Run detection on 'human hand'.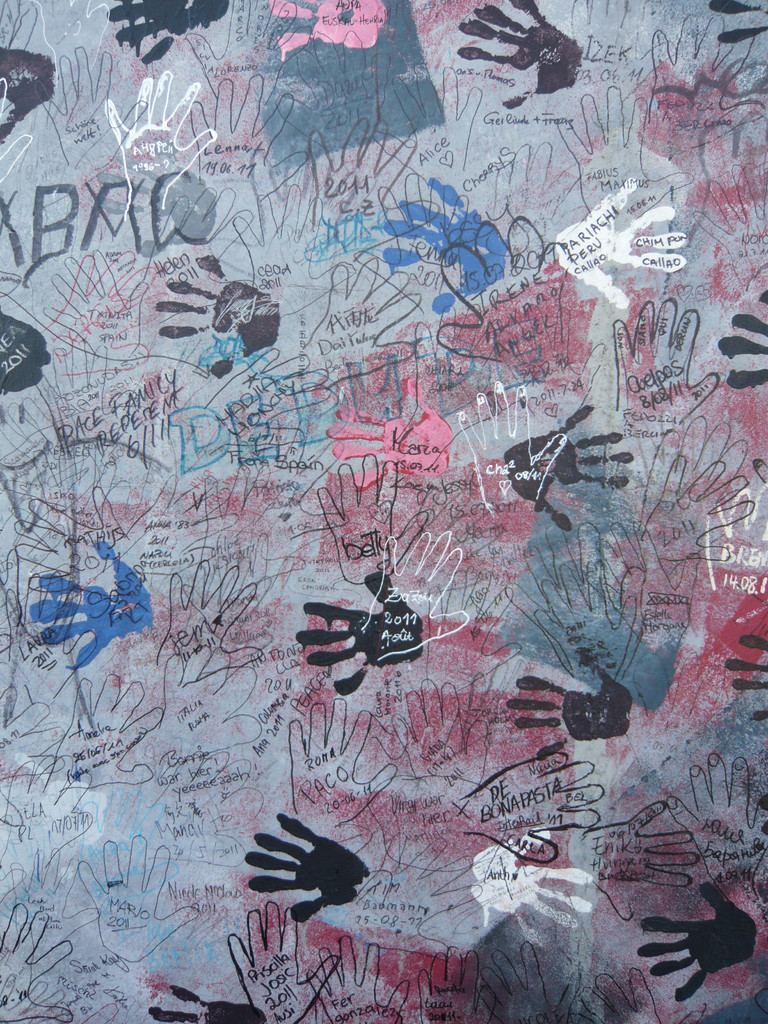
Result: <bbox>467, 830, 595, 958</bbox>.
